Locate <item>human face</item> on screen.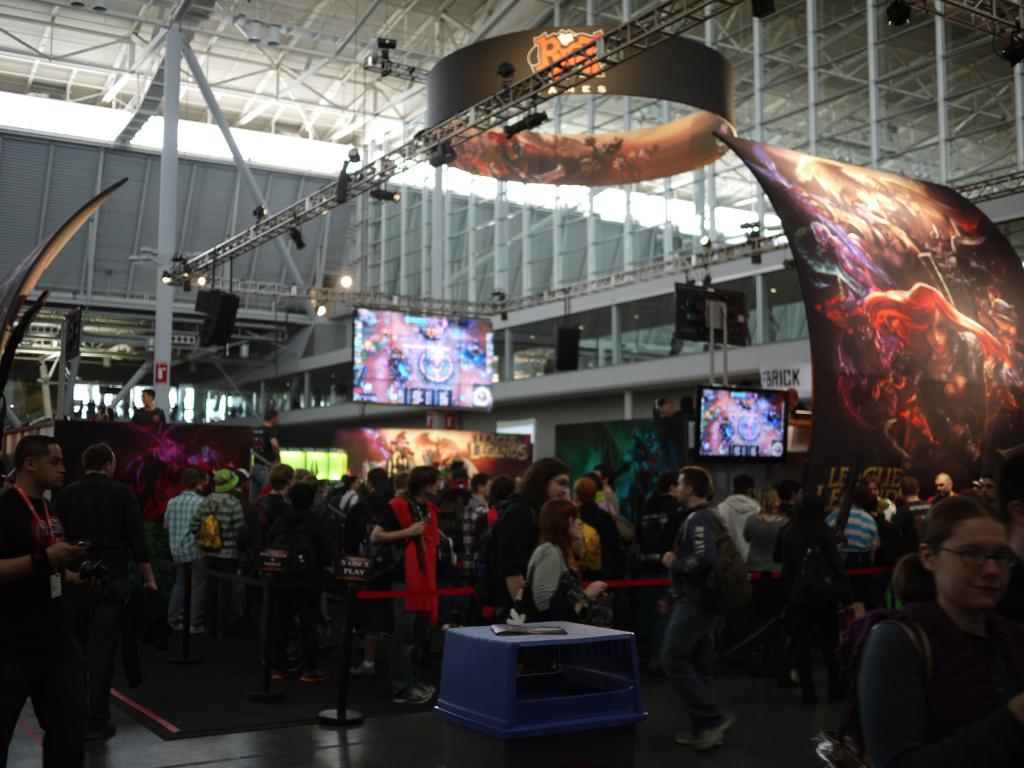
On screen at x1=36, y1=438, x2=72, y2=490.
